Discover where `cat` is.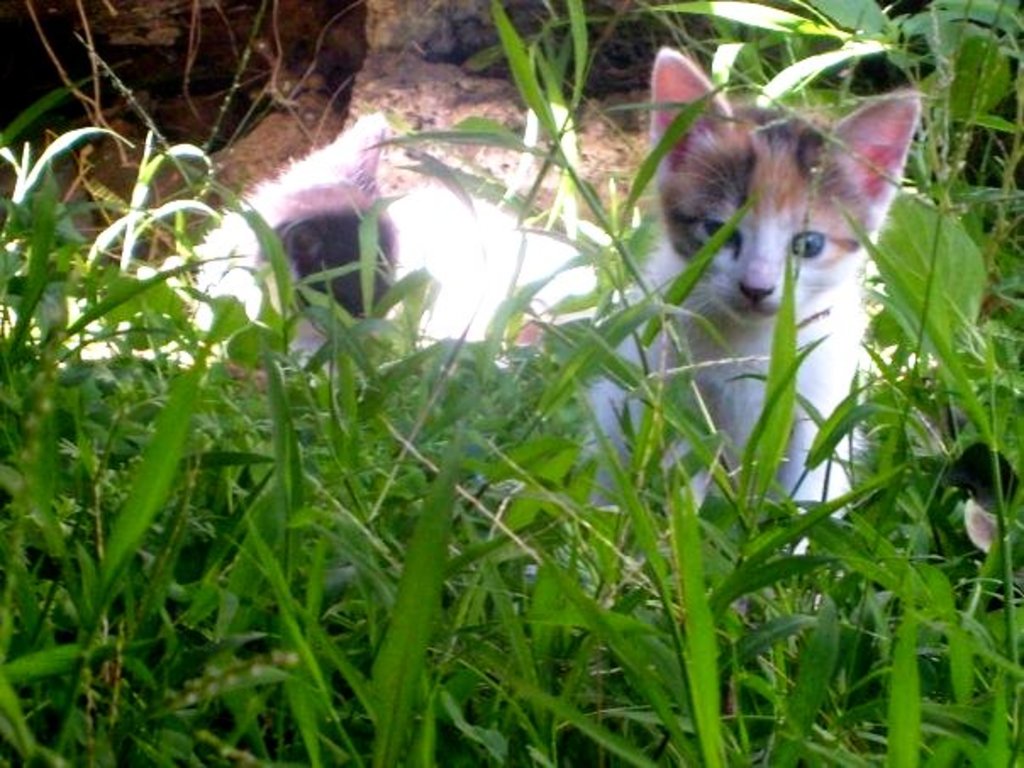
Discovered at crop(587, 41, 929, 580).
